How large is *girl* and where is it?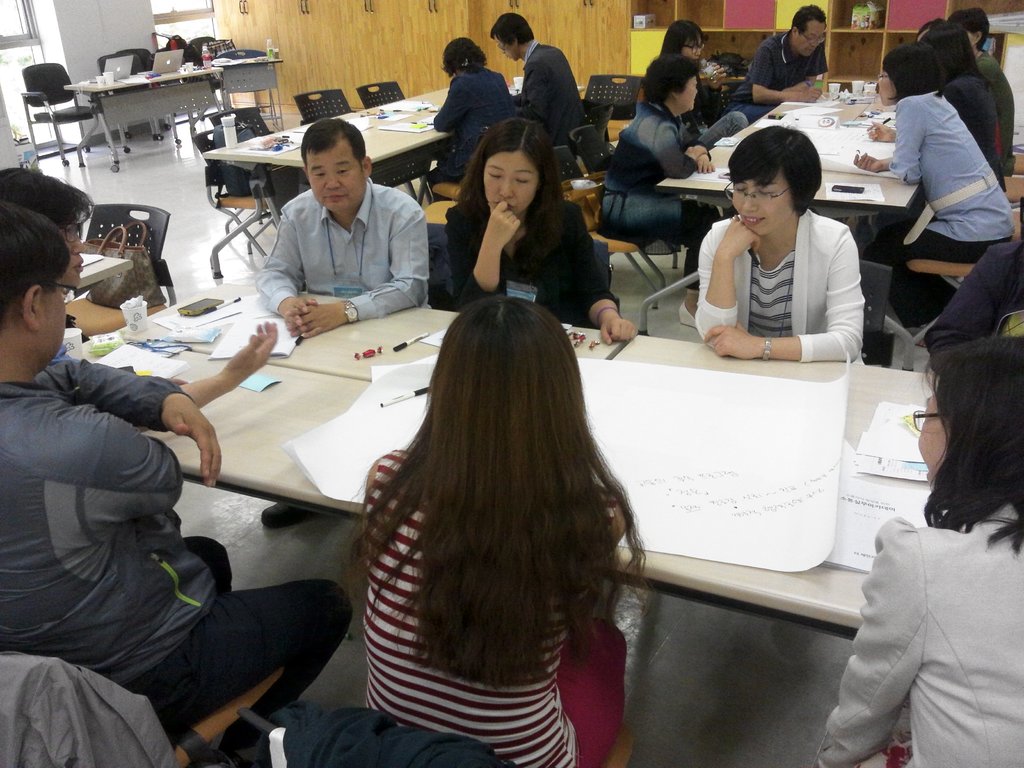
Bounding box: x1=644 y1=15 x2=747 y2=131.
